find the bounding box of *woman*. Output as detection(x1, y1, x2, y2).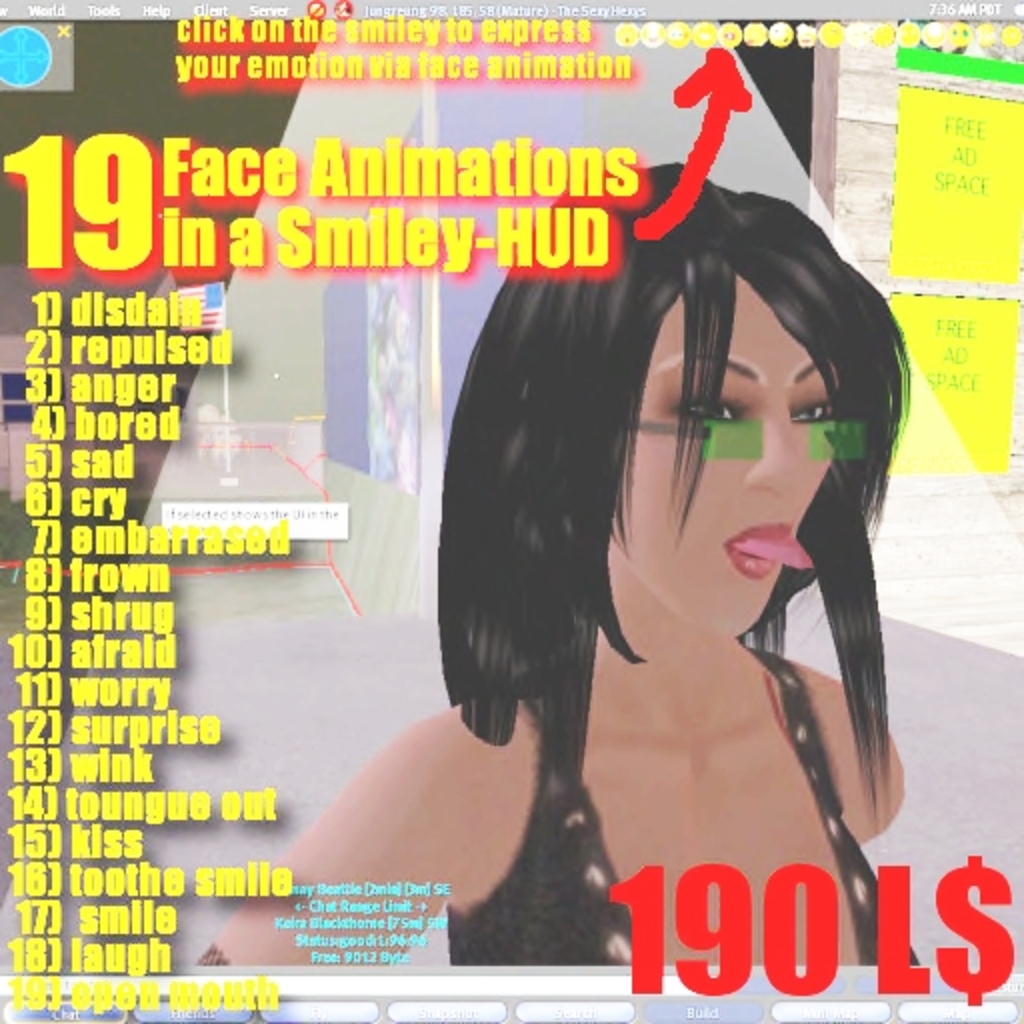
detection(394, 156, 934, 934).
